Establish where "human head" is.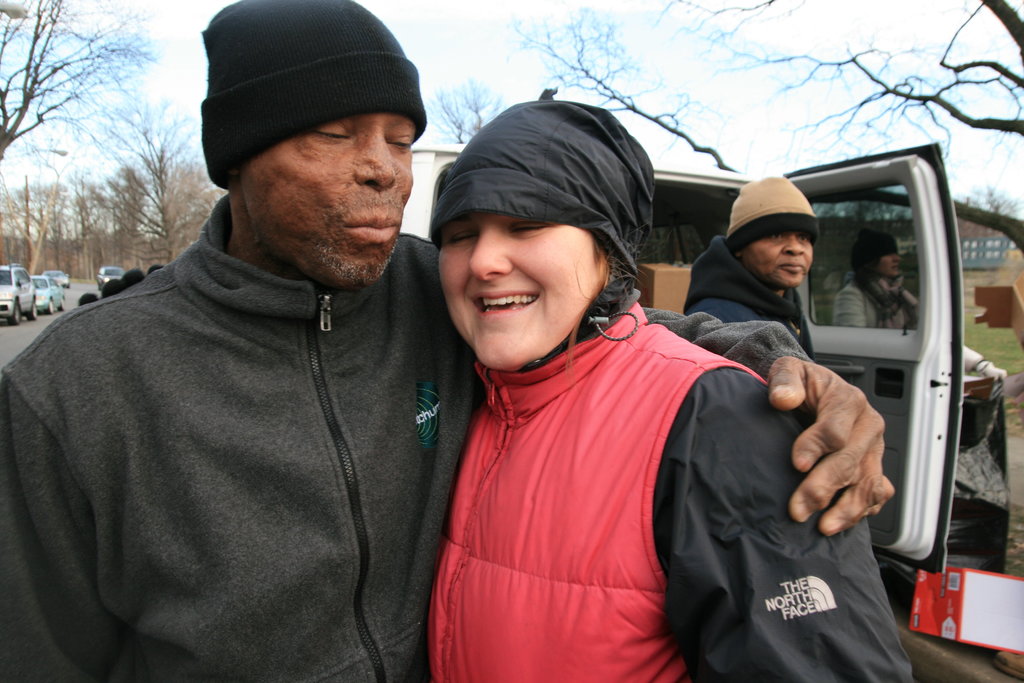
Established at l=720, t=174, r=821, b=292.
